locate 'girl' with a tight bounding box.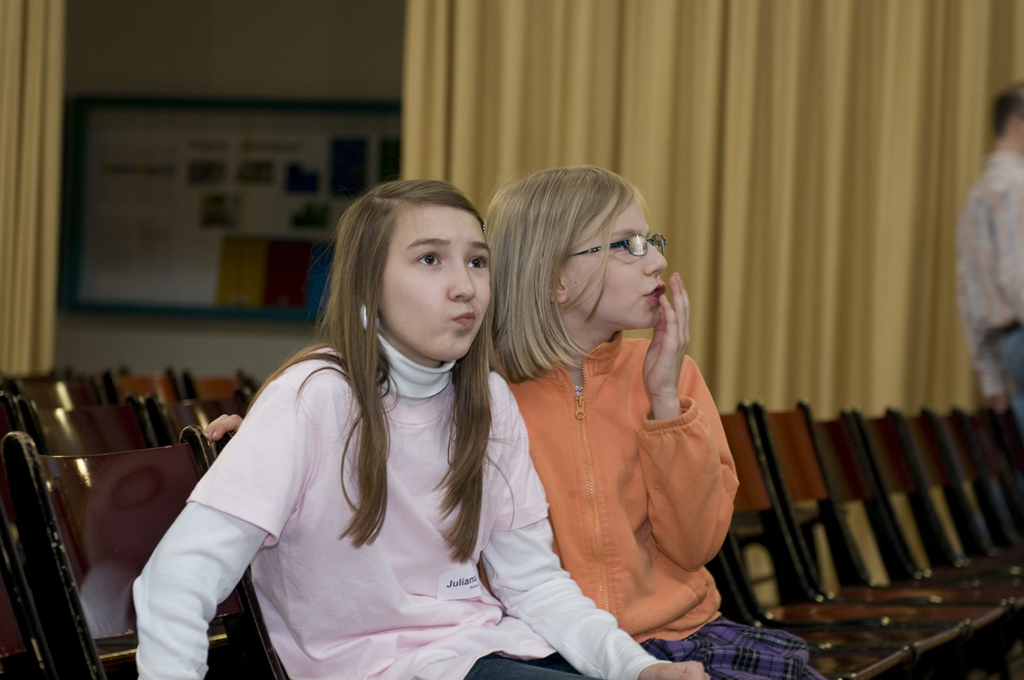
bbox=(481, 165, 827, 679).
